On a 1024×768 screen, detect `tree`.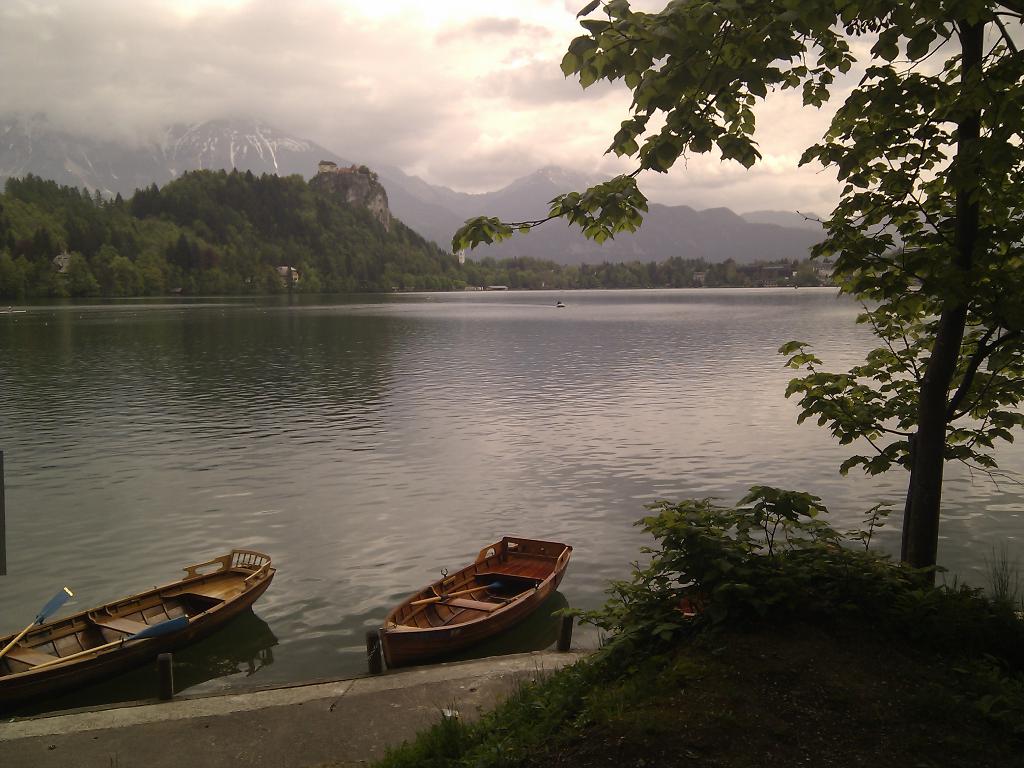
pyautogui.locateOnScreen(358, 167, 371, 172).
